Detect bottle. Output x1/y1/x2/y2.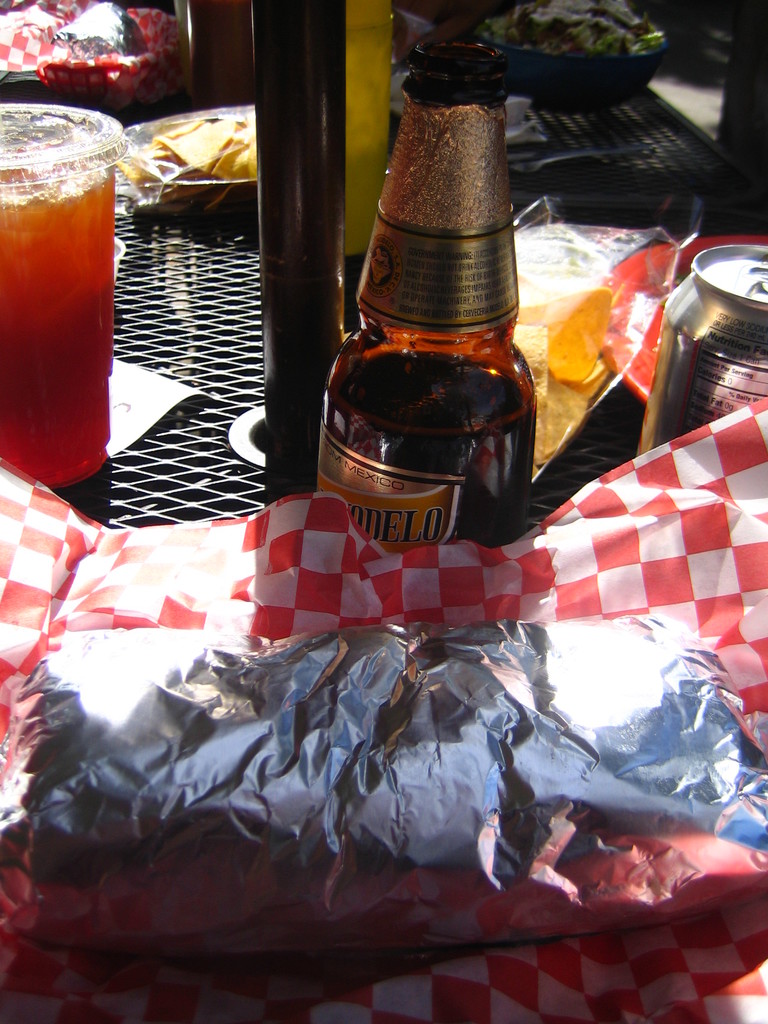
307/80/527/567.
